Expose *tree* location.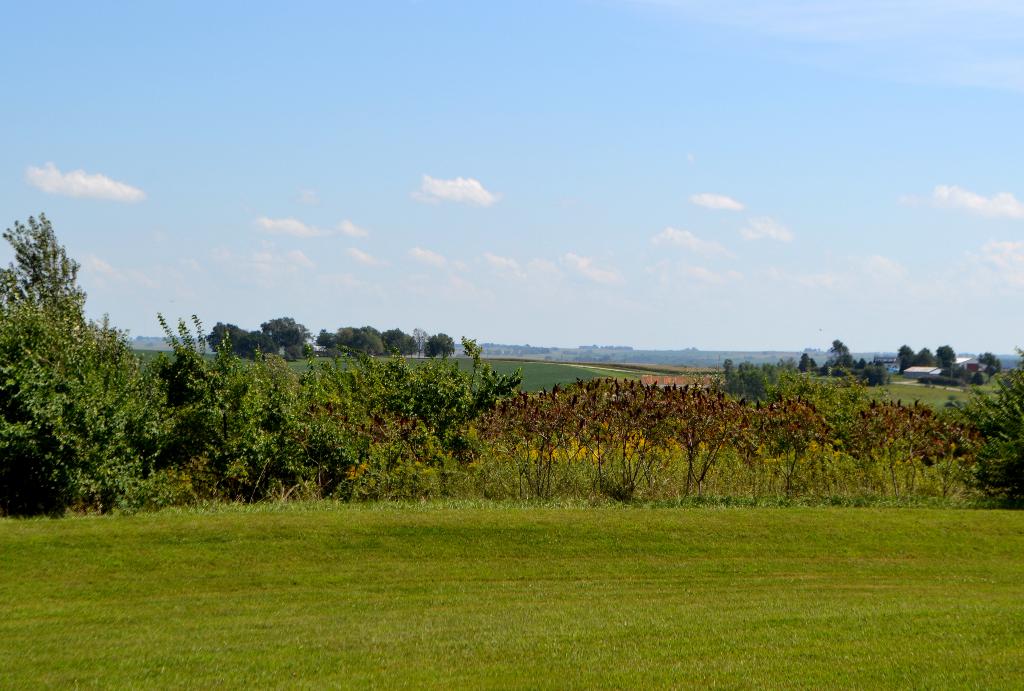
Exposed at {"left": 269, "top": 309, "right": 308, "bottom": 355}.
